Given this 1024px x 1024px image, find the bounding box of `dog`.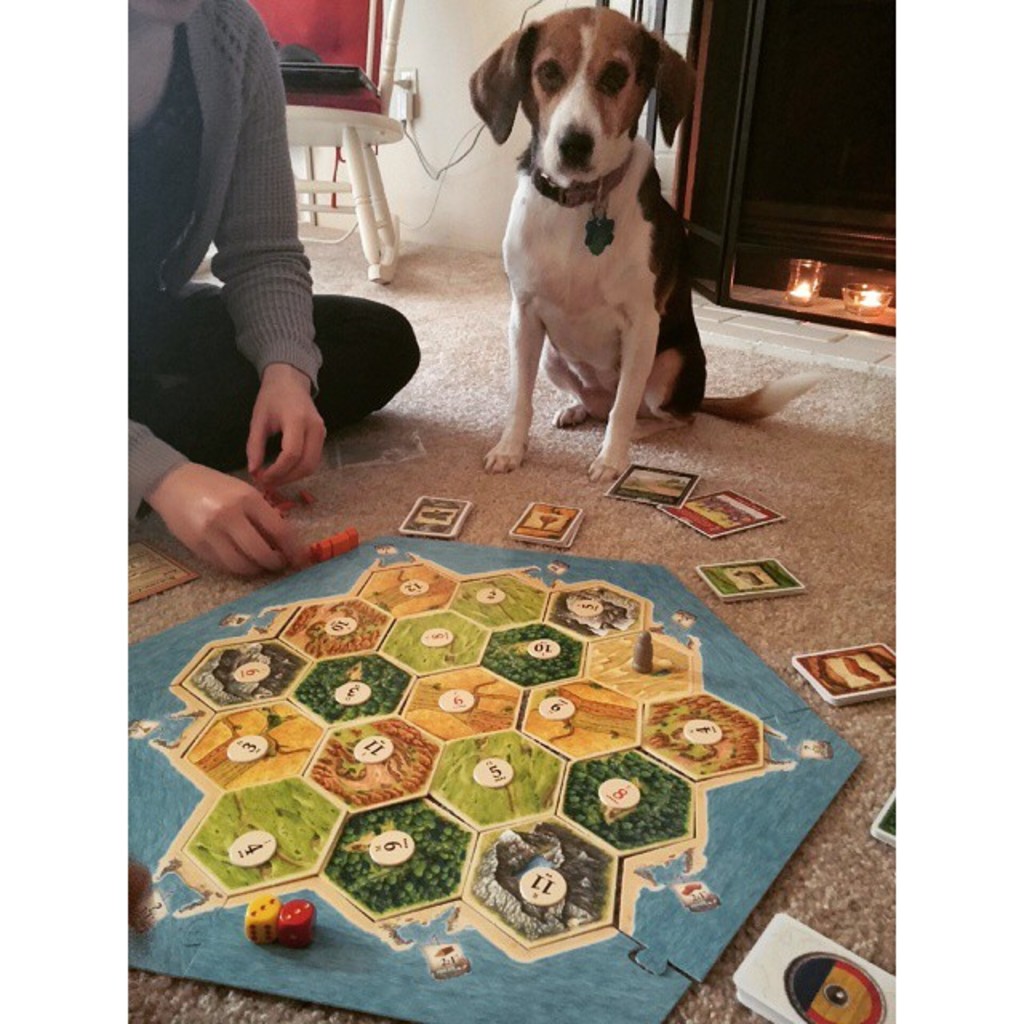
x1=475, y1=5, x2=834, y2=485.
